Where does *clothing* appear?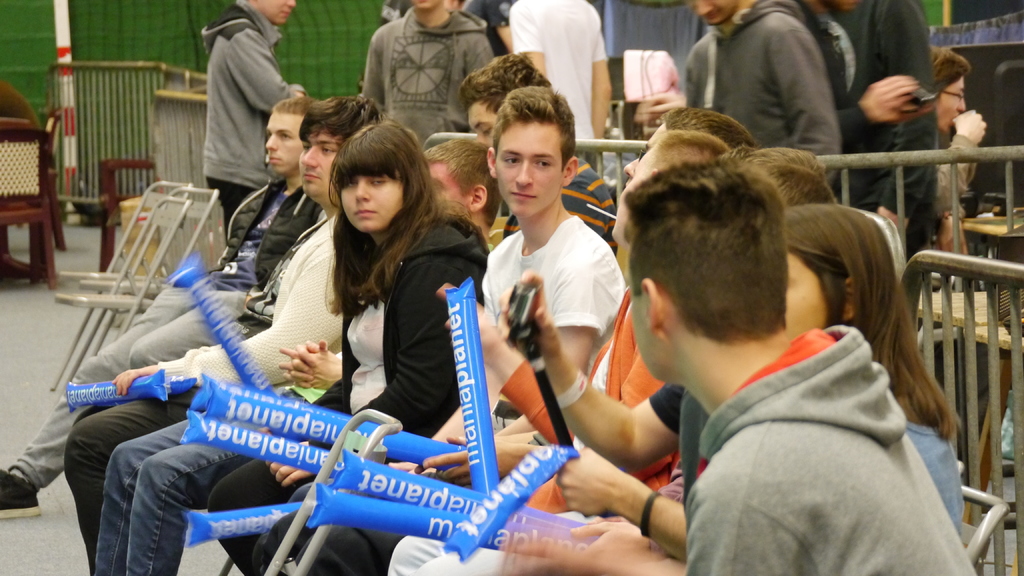
Appears at (left=684, top=0, right=844, bottom=184).
